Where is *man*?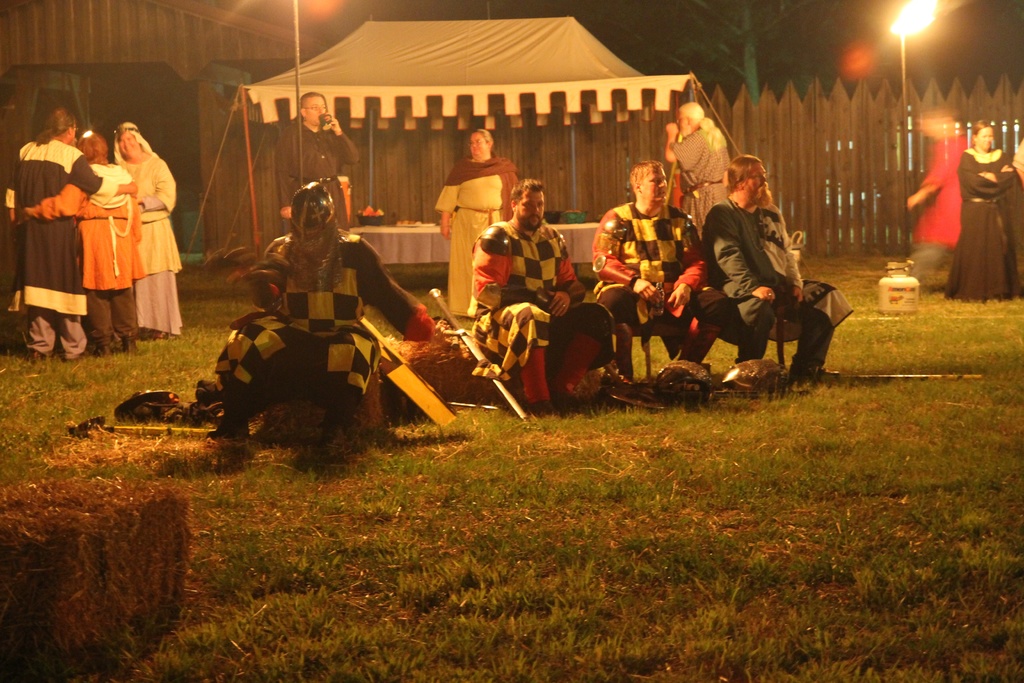
locate(461, 173, 614, 418).
